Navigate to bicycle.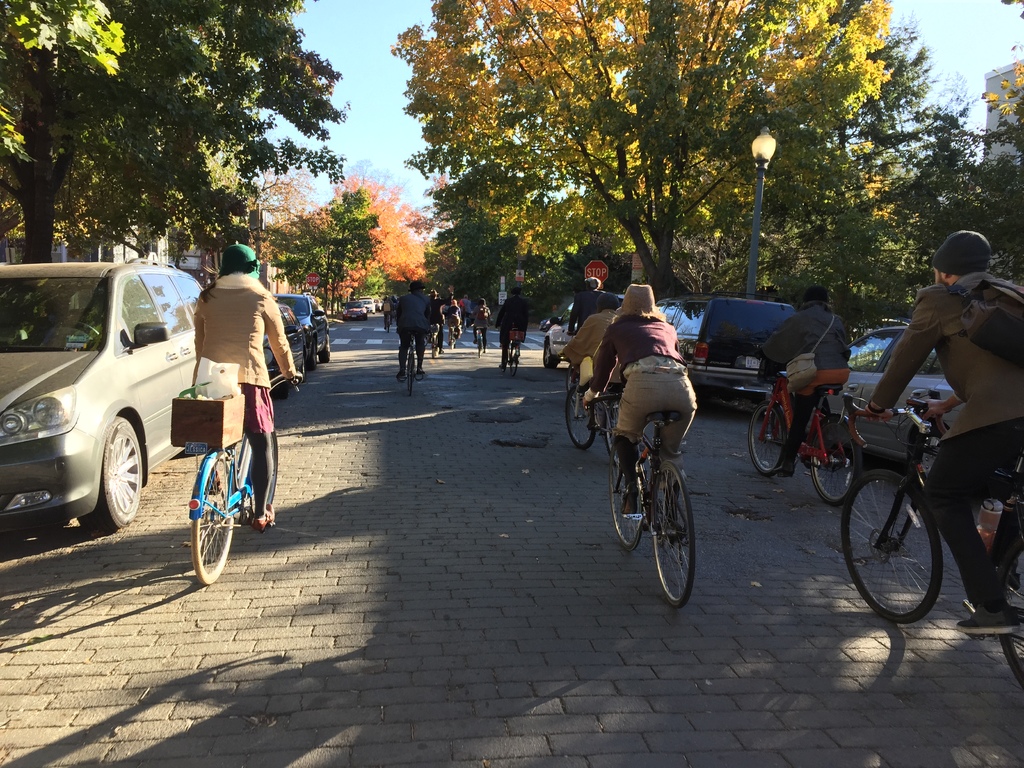
Navigation target: rect(496, 326, 524, 376).
